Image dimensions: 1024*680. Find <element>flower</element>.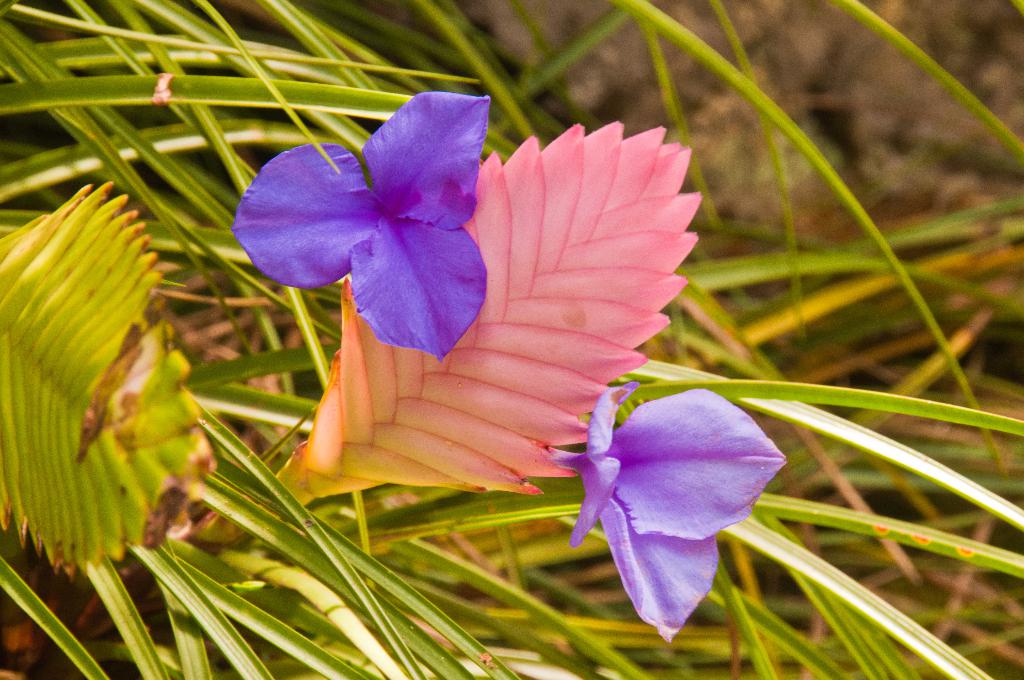
region(296, 124, 701, 499).
